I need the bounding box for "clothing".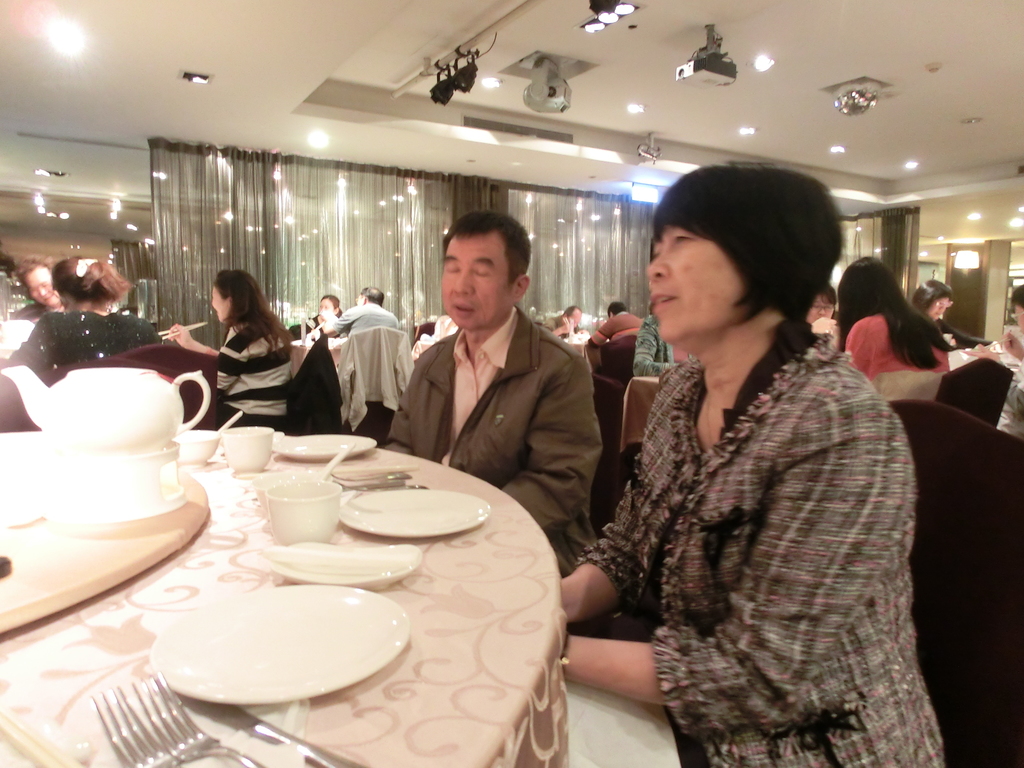
Here it is: 381 310 605 582.
